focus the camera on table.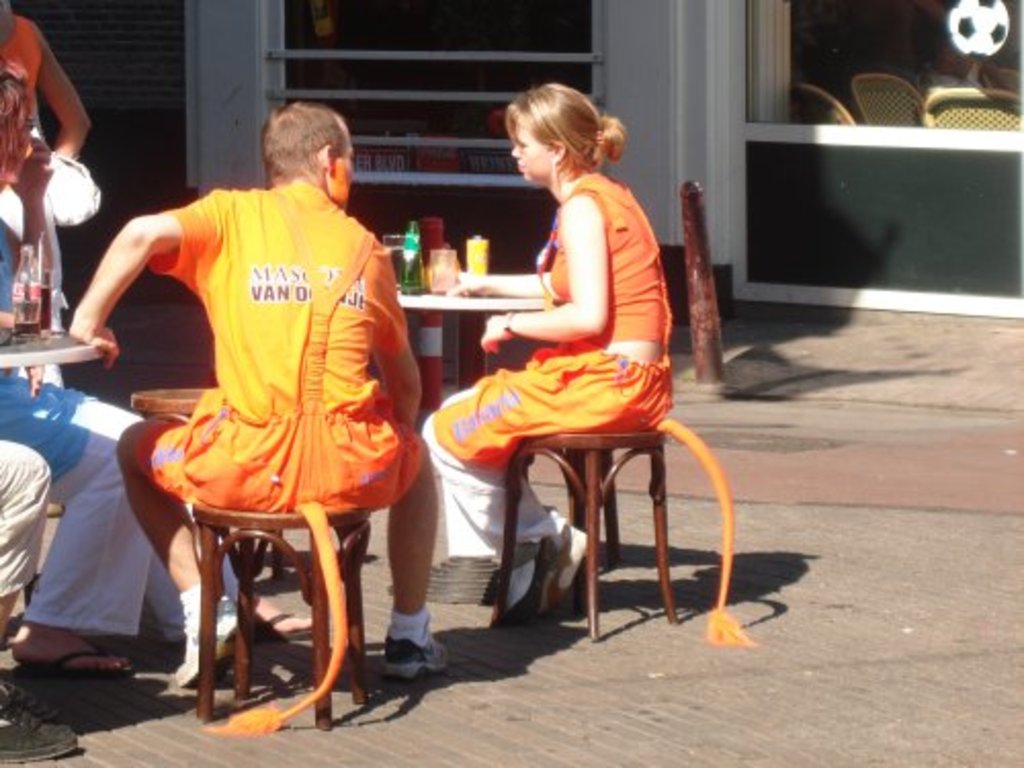
Focus region: <bbox>403, 291, 549, 418</bbox>.
